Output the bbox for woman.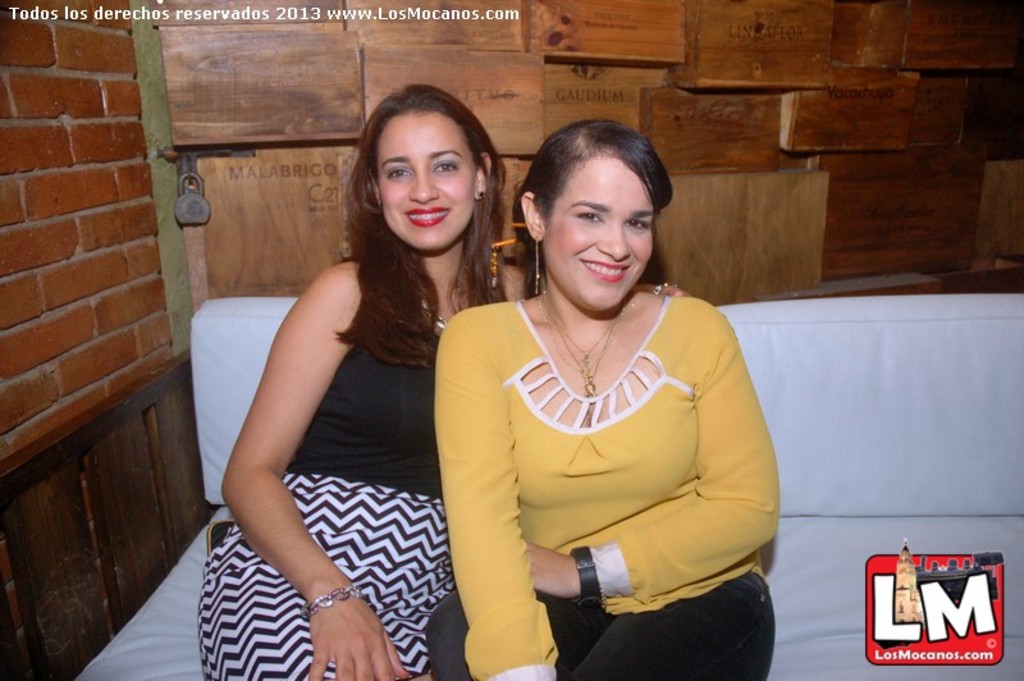
bbox=[195, 78, 690, 680].
